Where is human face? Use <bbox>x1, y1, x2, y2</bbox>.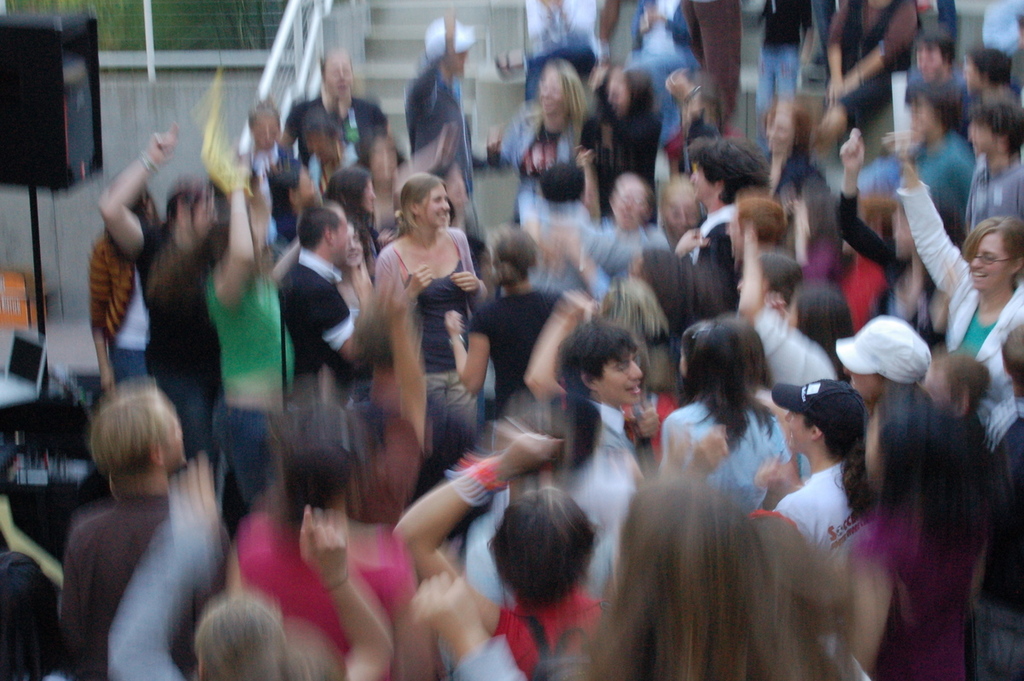
<bbox>911, 96, 942, 138</bbox>.
